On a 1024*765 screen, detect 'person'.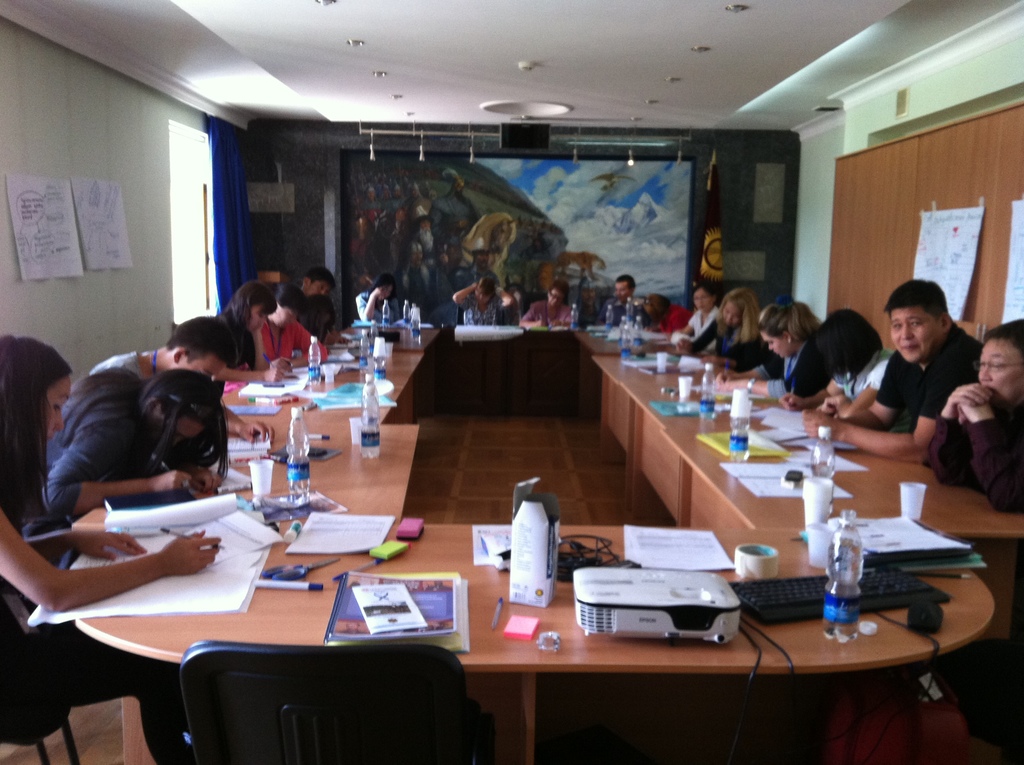
bbox(716, 302, 823, 398).
